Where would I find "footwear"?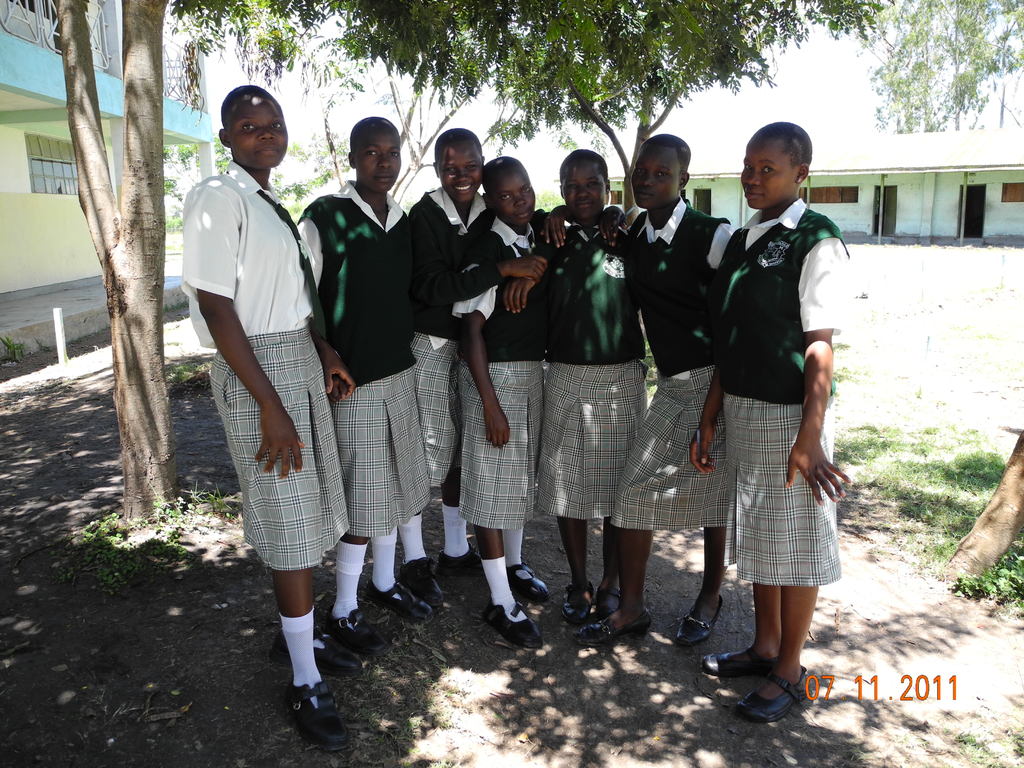
At crop(678, 595, 724, 646).
